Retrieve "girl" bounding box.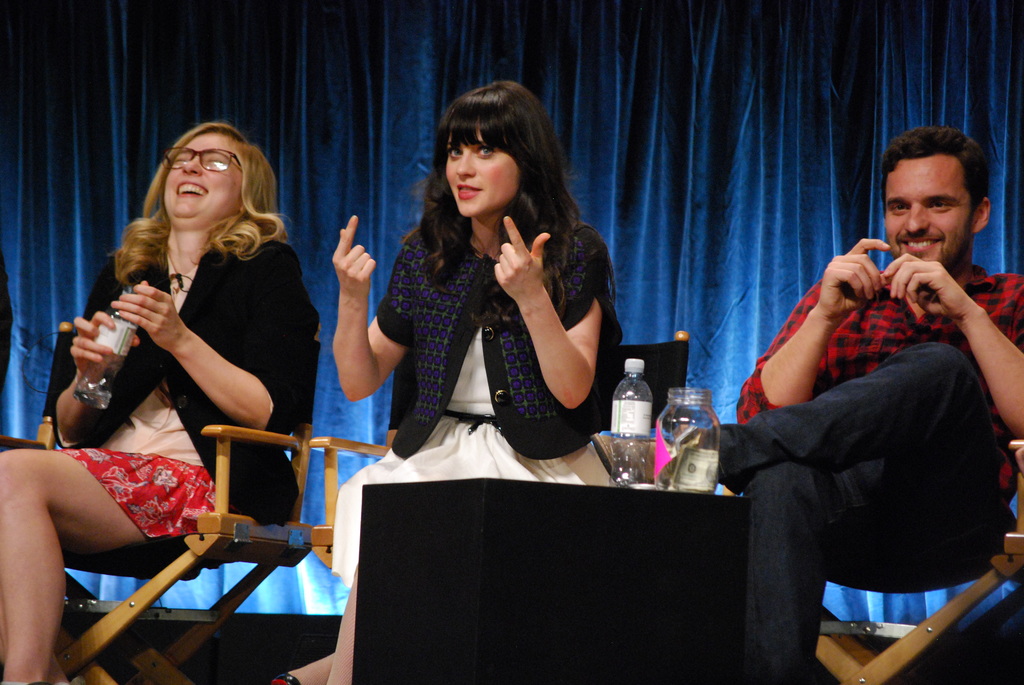
Bounding box: BBox(295, 79, 644, 682).
